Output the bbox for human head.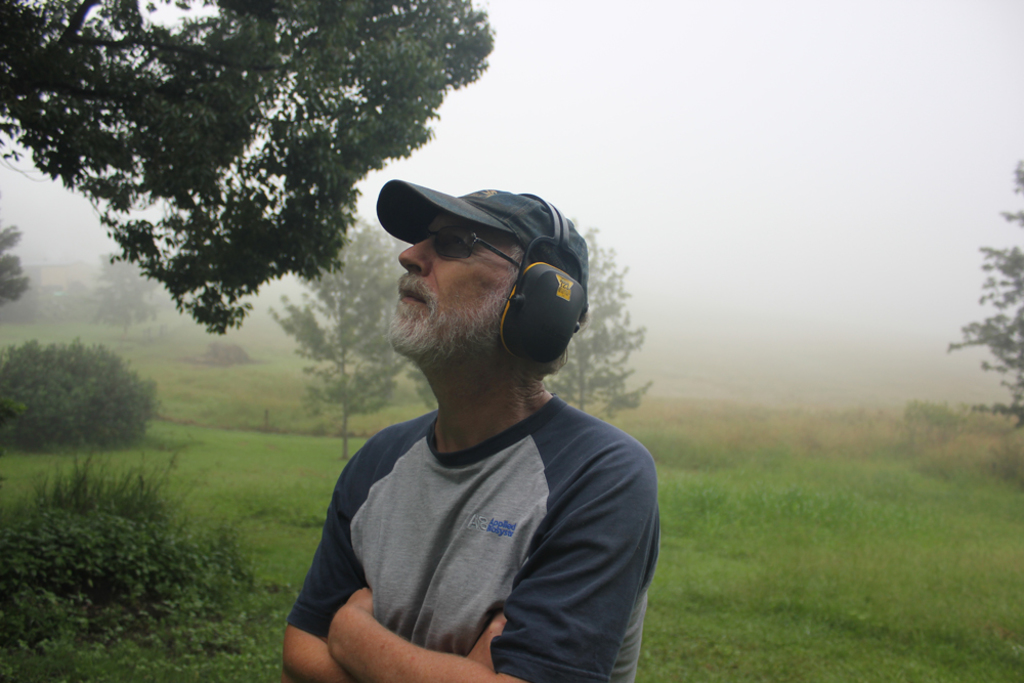
369 180 588 387.
